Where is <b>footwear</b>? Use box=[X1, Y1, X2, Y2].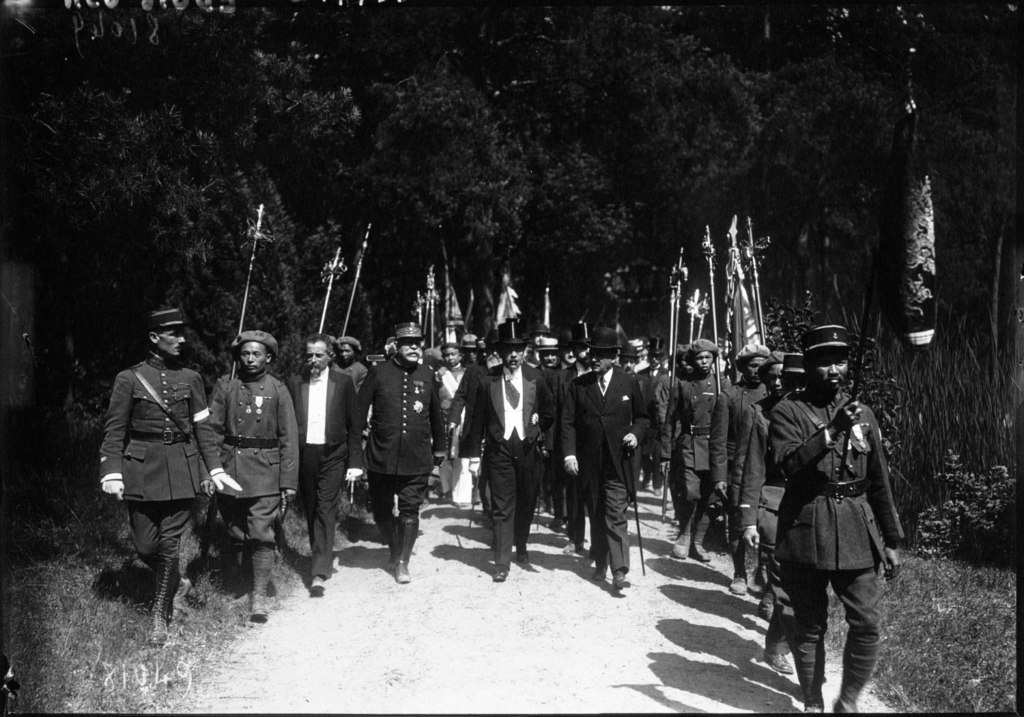
box=[547, 497, 554, 515].
